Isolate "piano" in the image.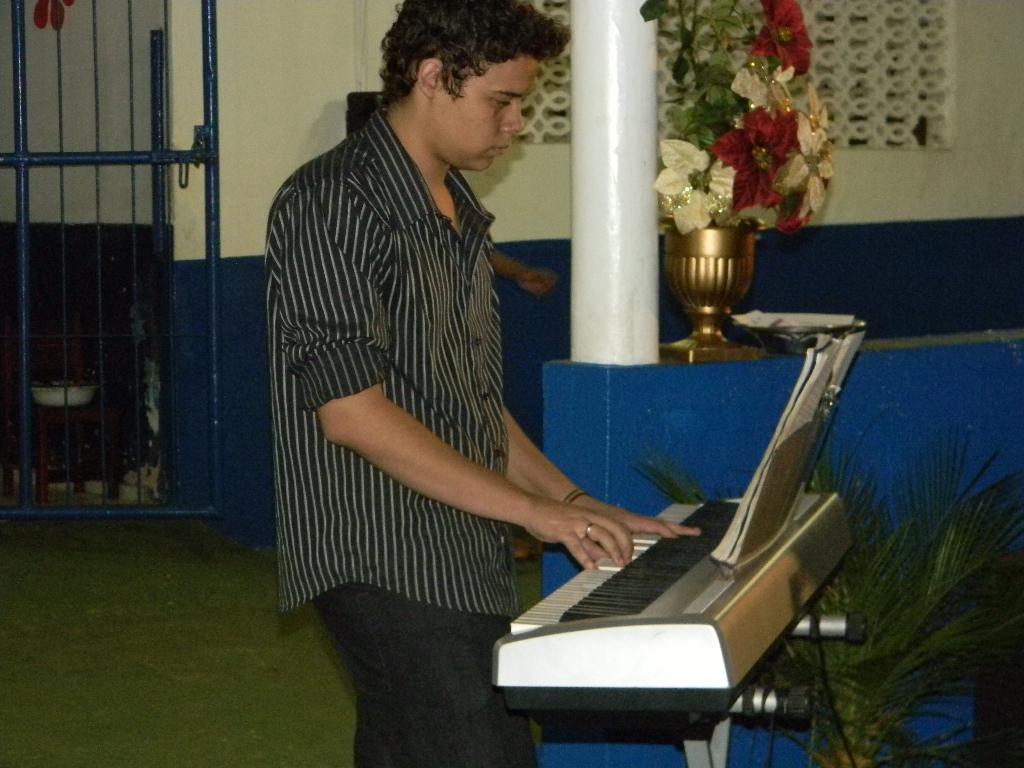
Isolated region: [left=508, top=378, right=890, bottom=765].
